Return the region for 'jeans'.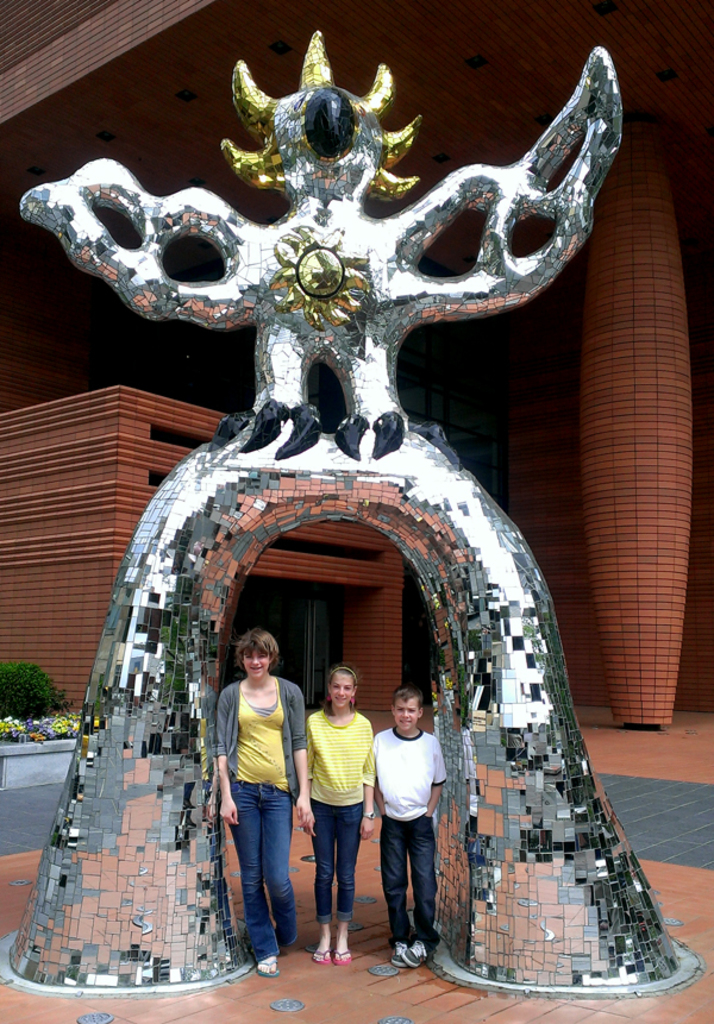
224 786 284 951.
